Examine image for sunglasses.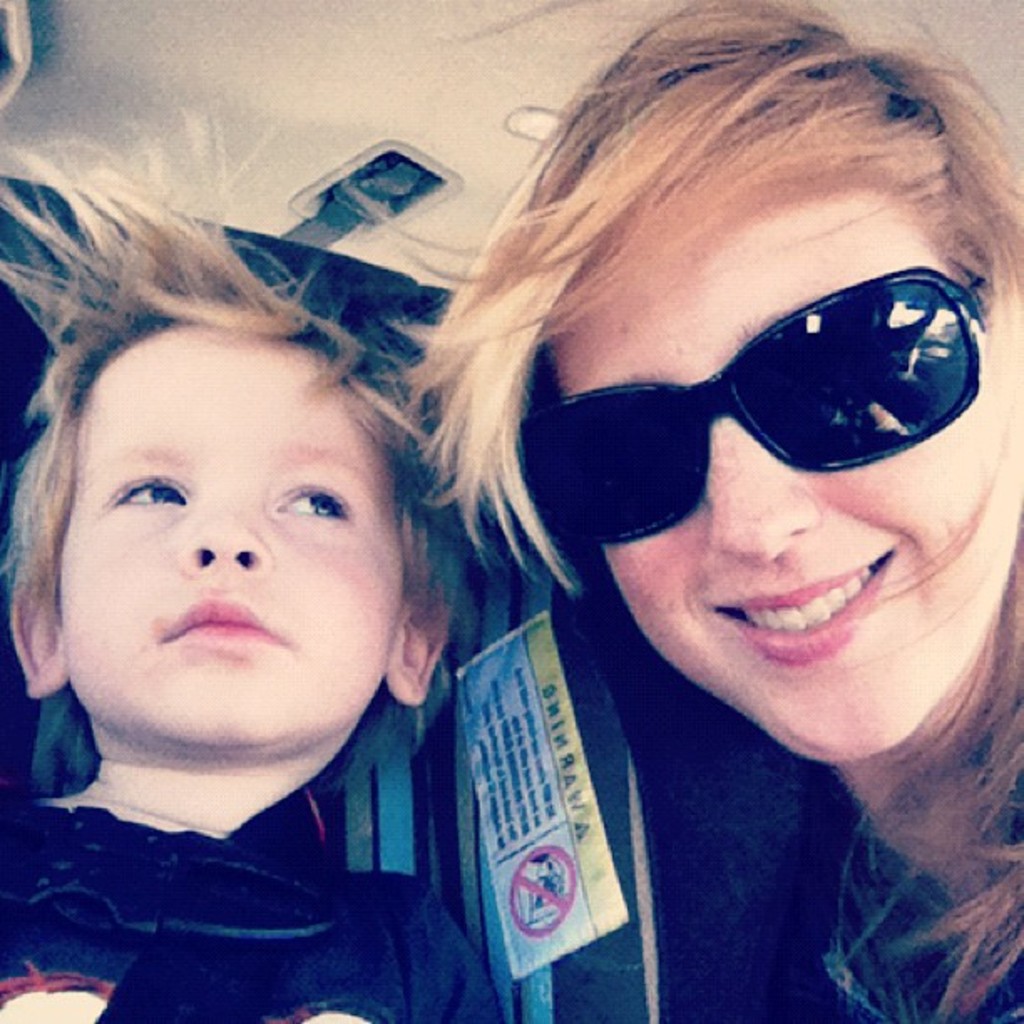
Examination result: [515, 269, 1006, 549].
